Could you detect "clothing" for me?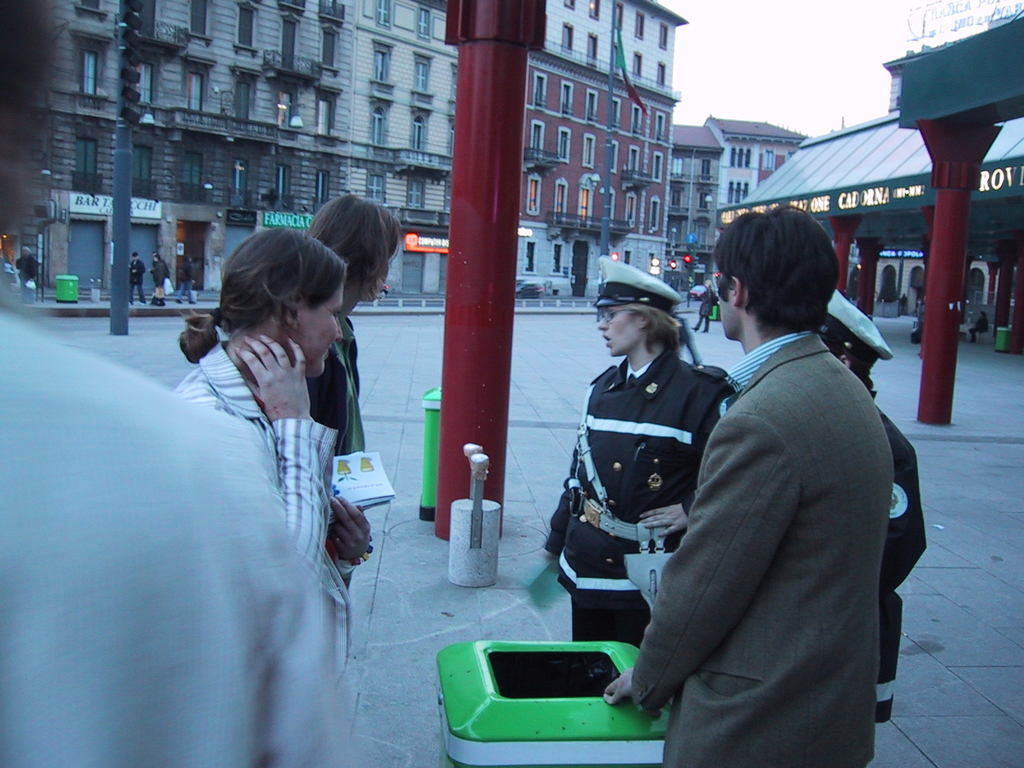
Detection result: BBox(132, 262, 145, 300).
